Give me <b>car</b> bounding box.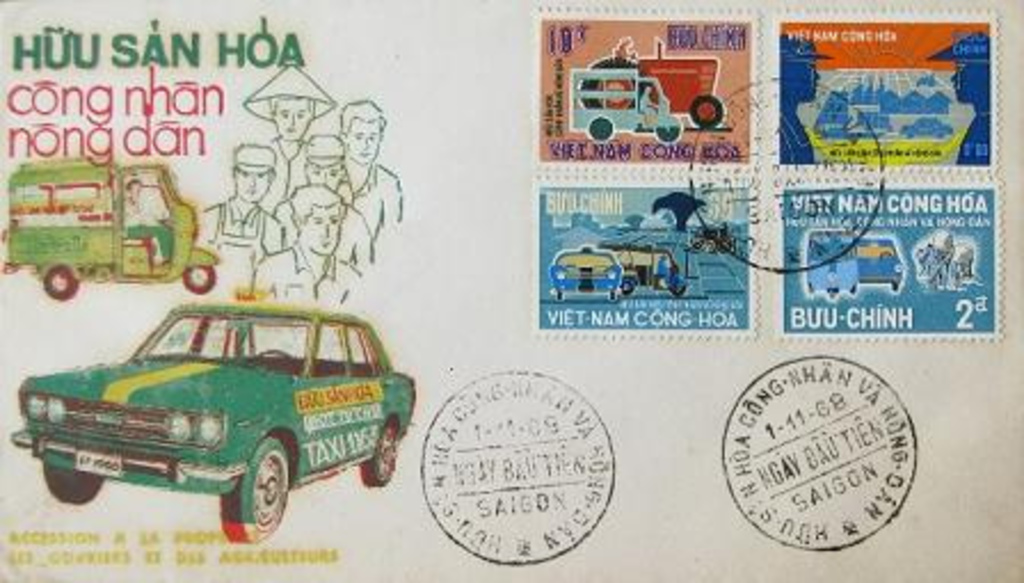
(539, 242, 617, 293).
